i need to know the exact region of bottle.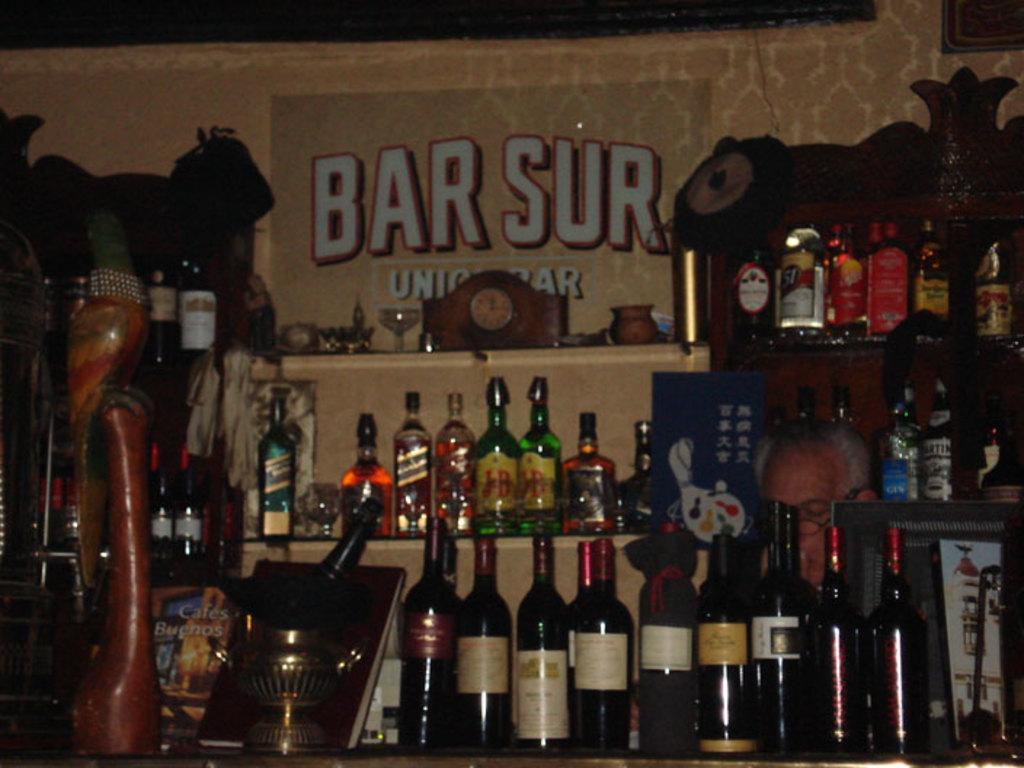
Region: x1=767 y1=215 x2=825 y2=343.
